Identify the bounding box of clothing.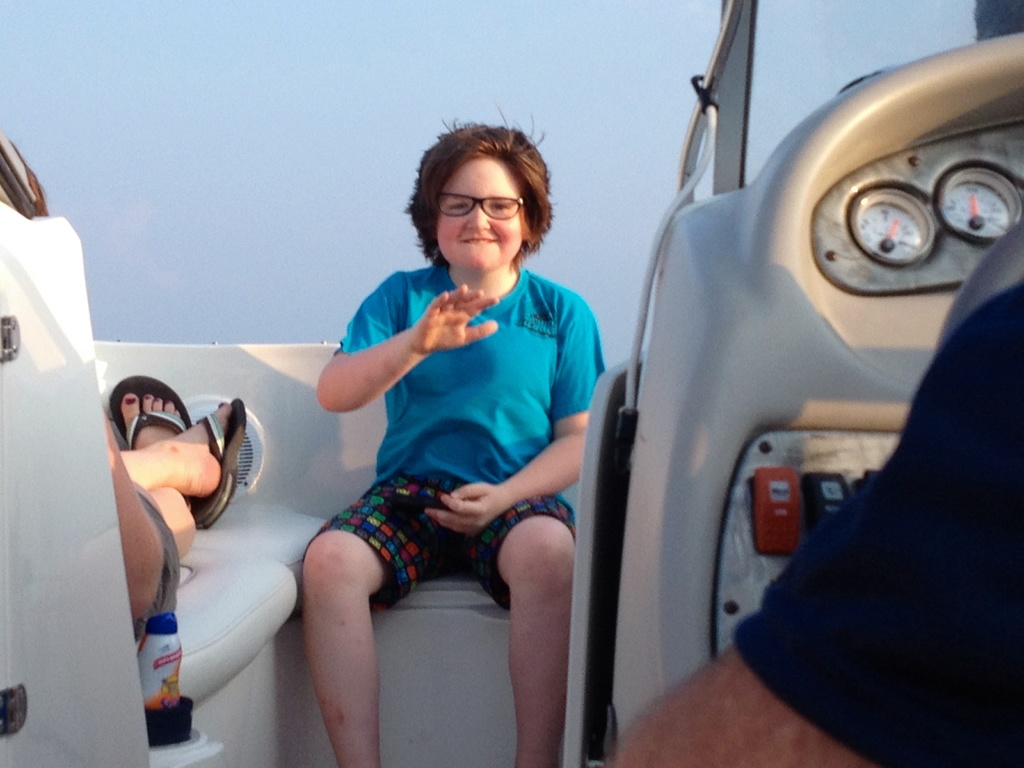
[x1=303, y1=263, x2=606, y2=611].
